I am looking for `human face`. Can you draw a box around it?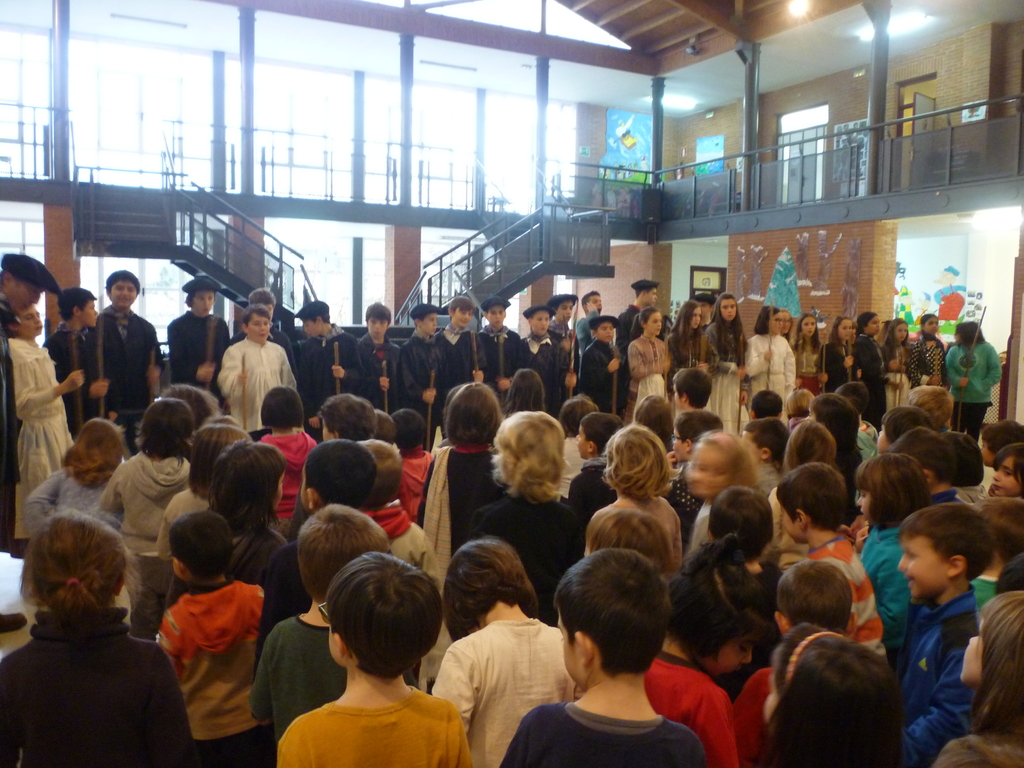
Sure, the bounding box is (74, 300, 92, 325).
